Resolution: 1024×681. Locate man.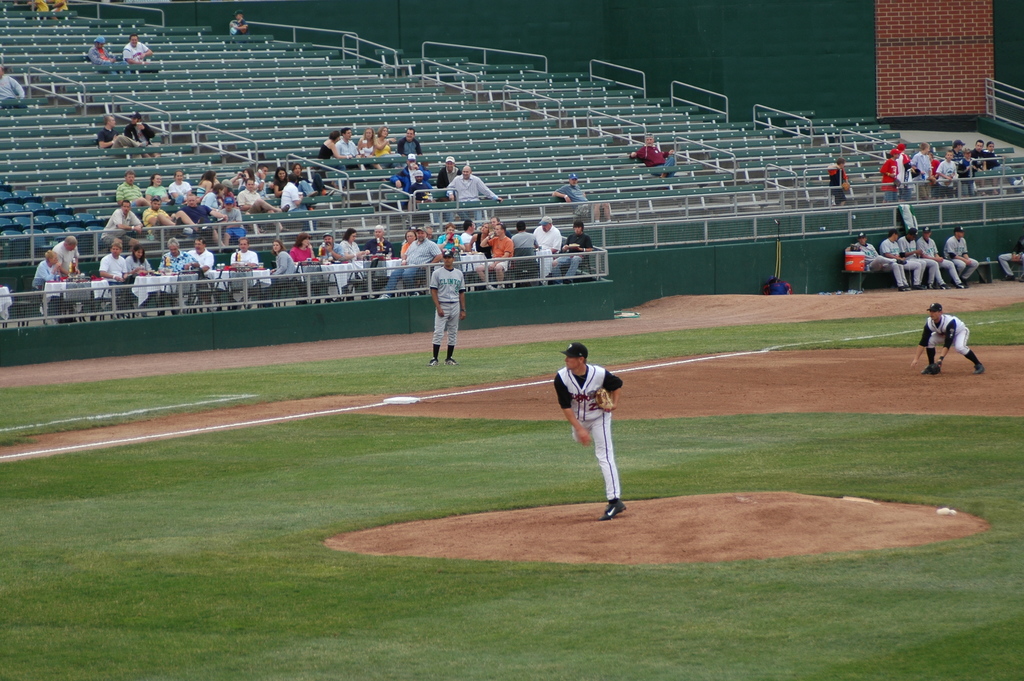
l=159, t=236, r=198, b=270.
